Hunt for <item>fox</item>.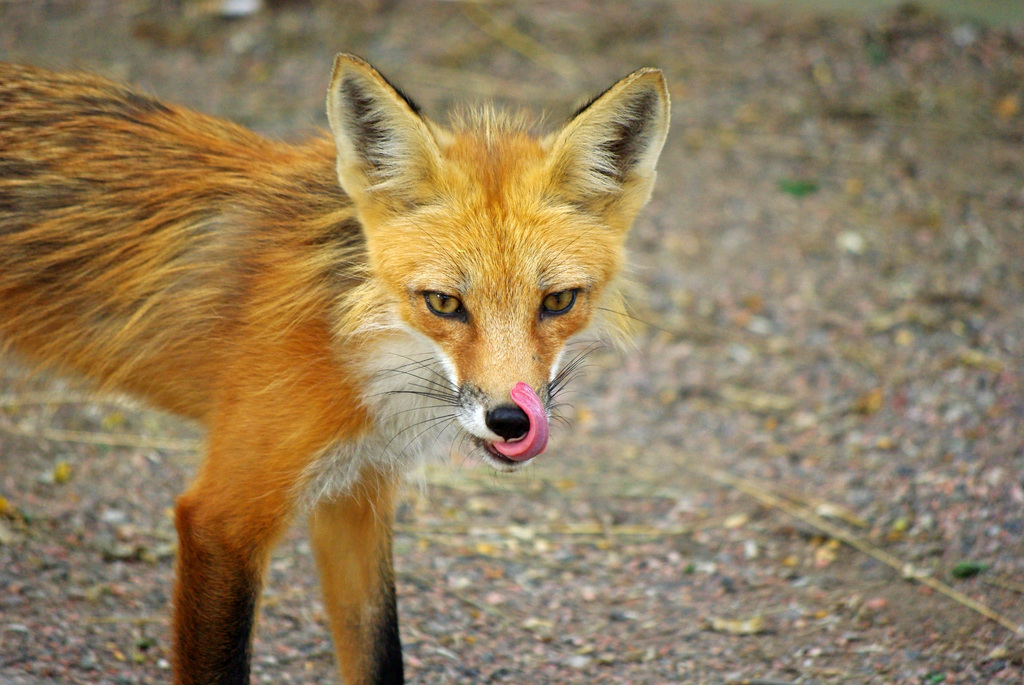
Hunted down at 2/52/673/684.
